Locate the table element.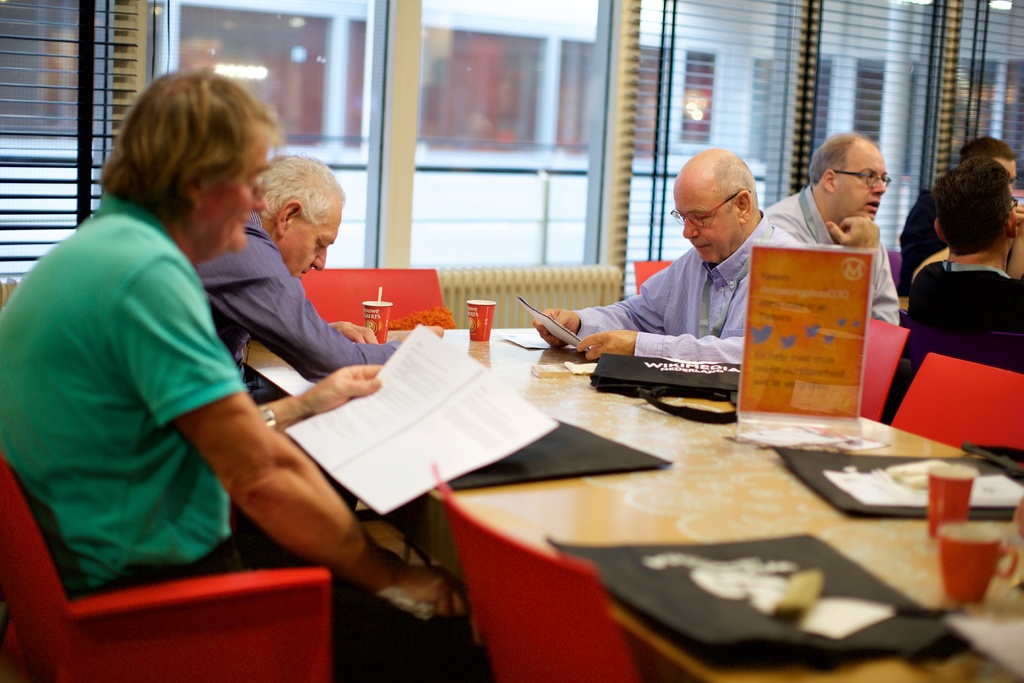
Element bbox: crop(241, 323, 1023, 682).
